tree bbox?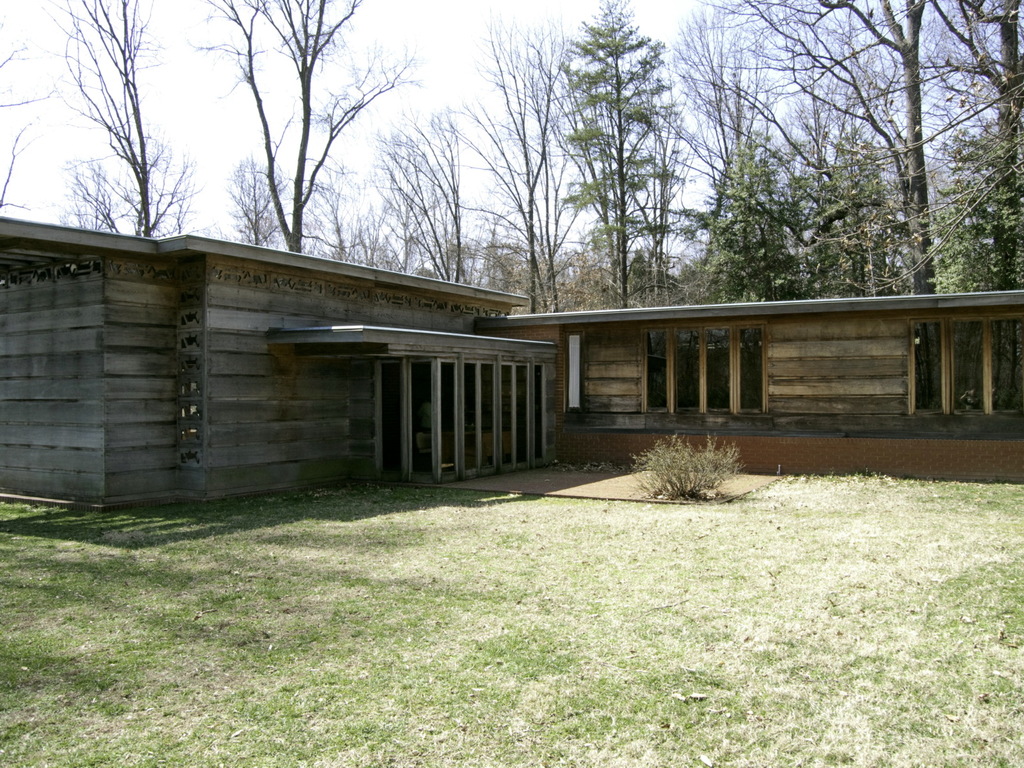
locate(196, 0, 416, 262)
